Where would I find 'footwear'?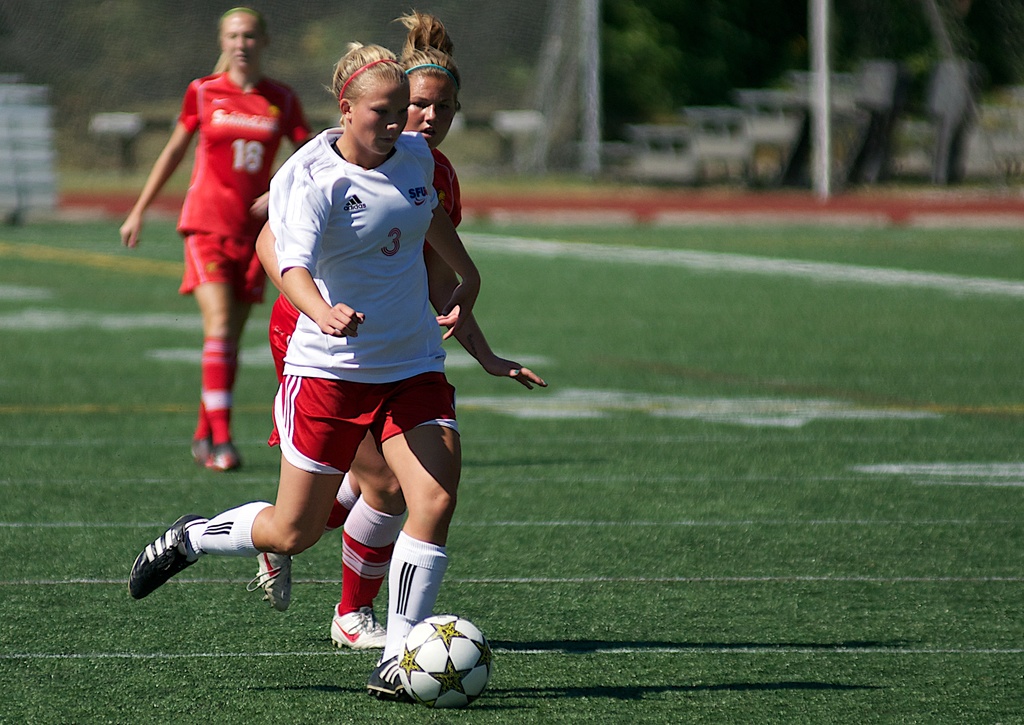
At Rect(206, 440, 242, 471).
